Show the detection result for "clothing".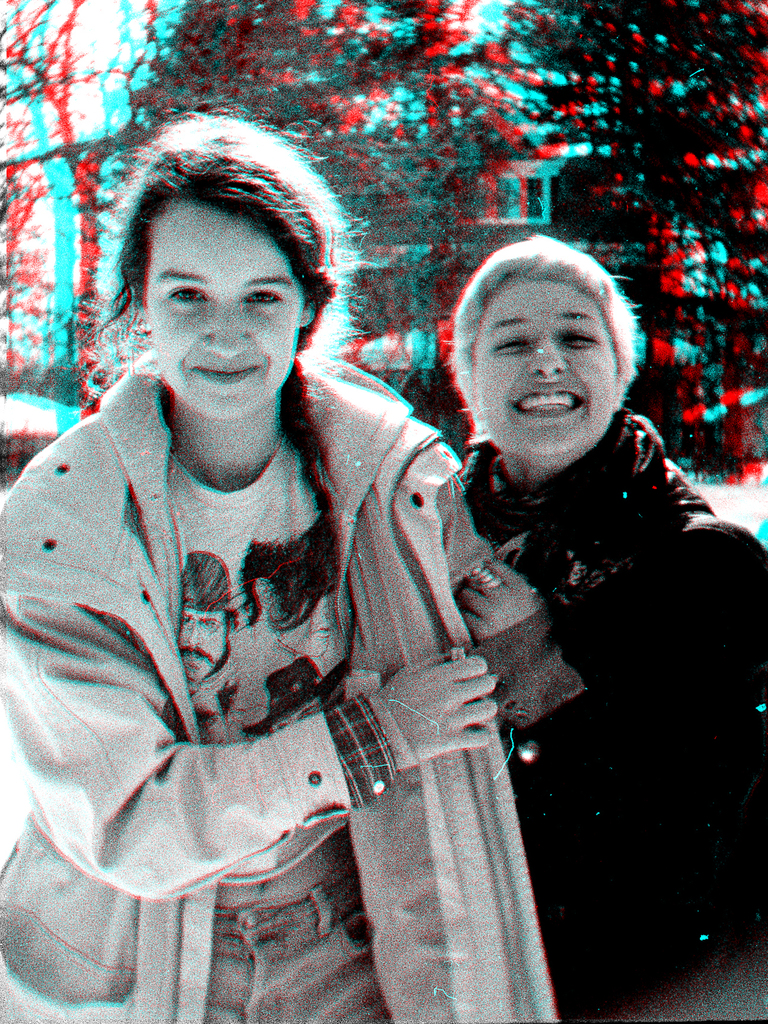
bbox(0, 355, 554, 1016).
